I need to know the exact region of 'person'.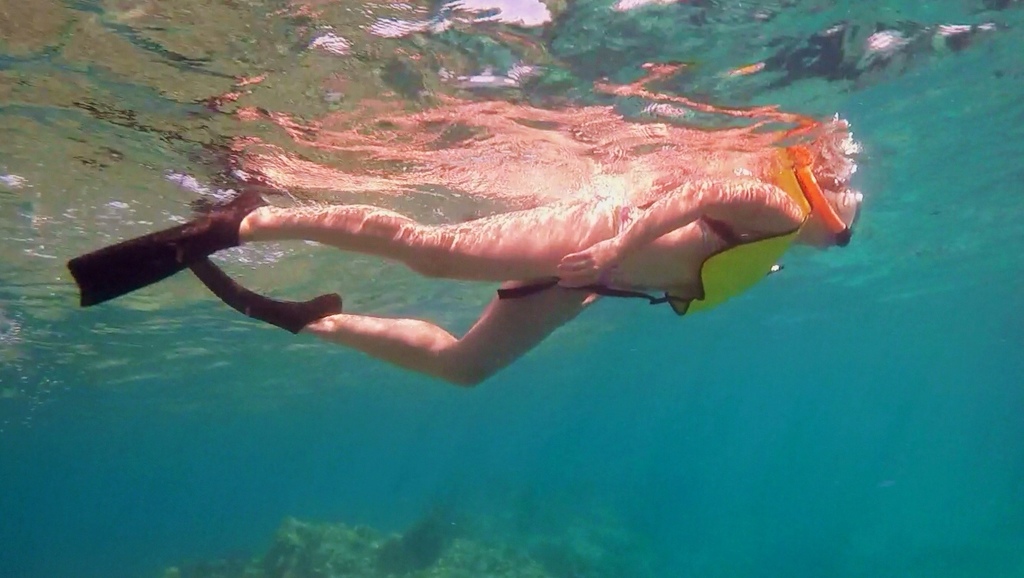
Region: {"x1": 66, "y1": 176, "x2": 852, "y2": 390}.
